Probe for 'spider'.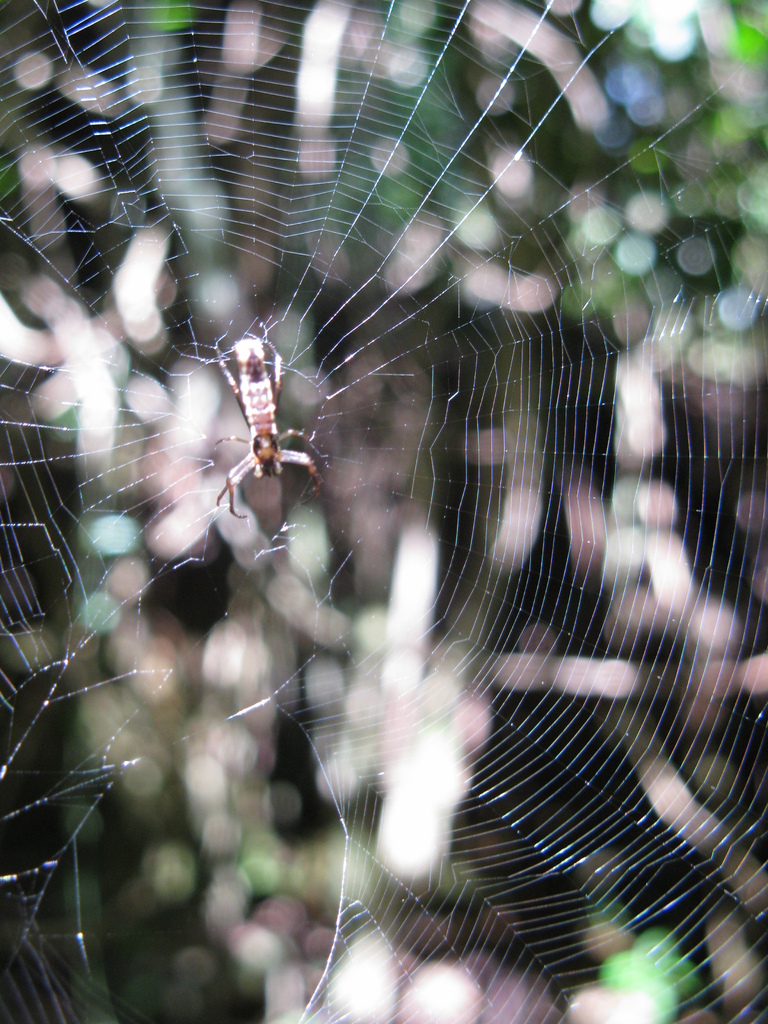
Probe result: {"left": 212, "top": 328, "right": 321, "bottom": 519}.
